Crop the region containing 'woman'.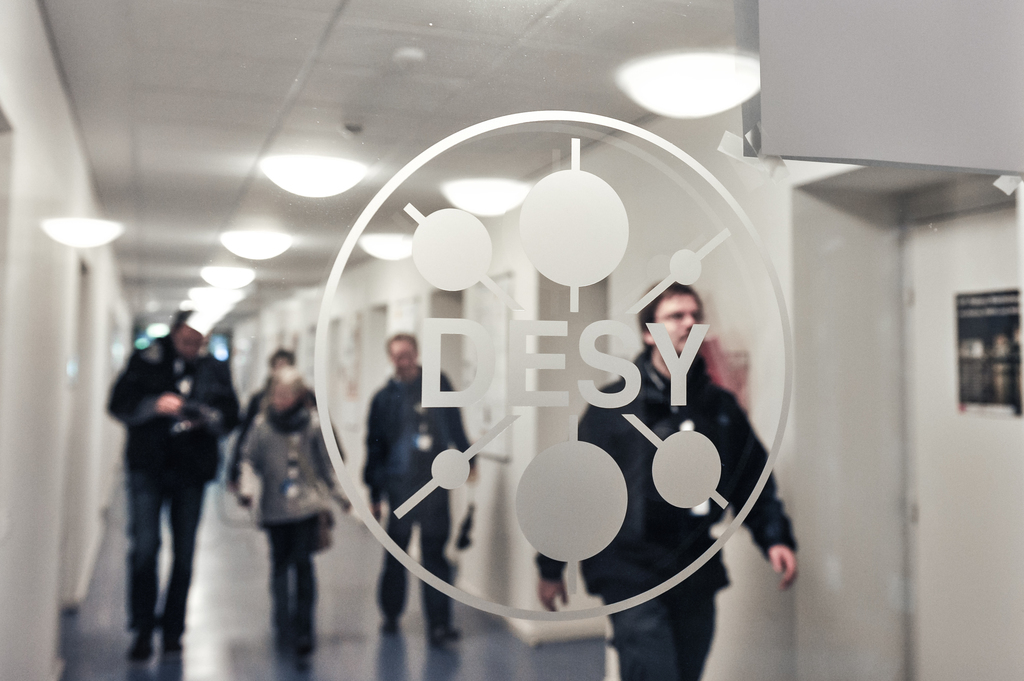
Crop region: locate(223, 343, 348, 477).
